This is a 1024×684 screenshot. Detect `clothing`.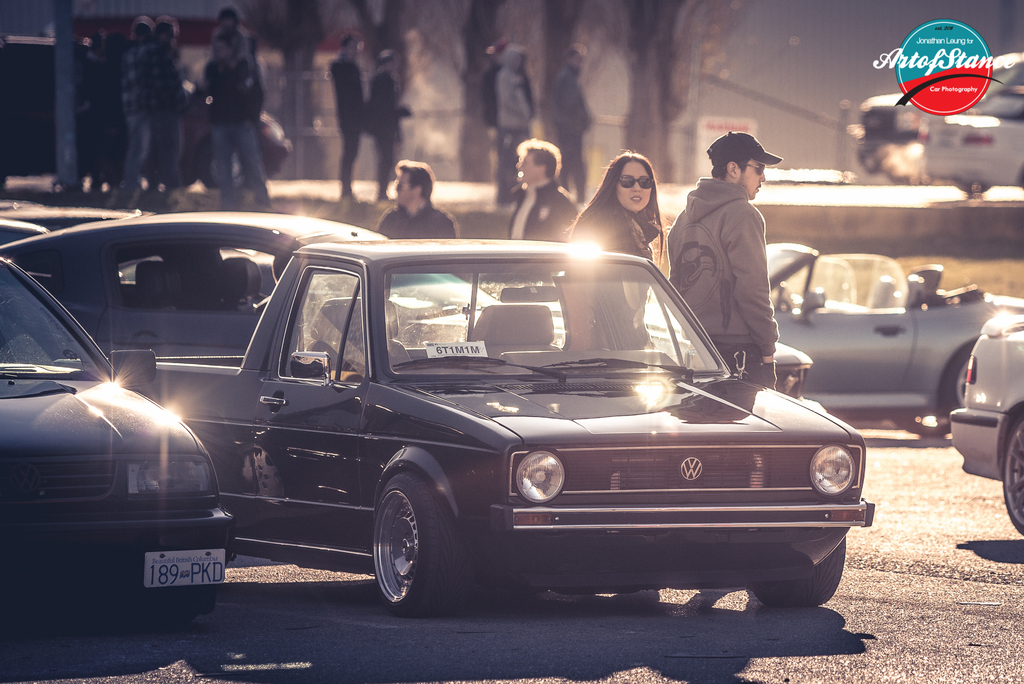
(x1=212, y1=22, x2=257, y2=65).
